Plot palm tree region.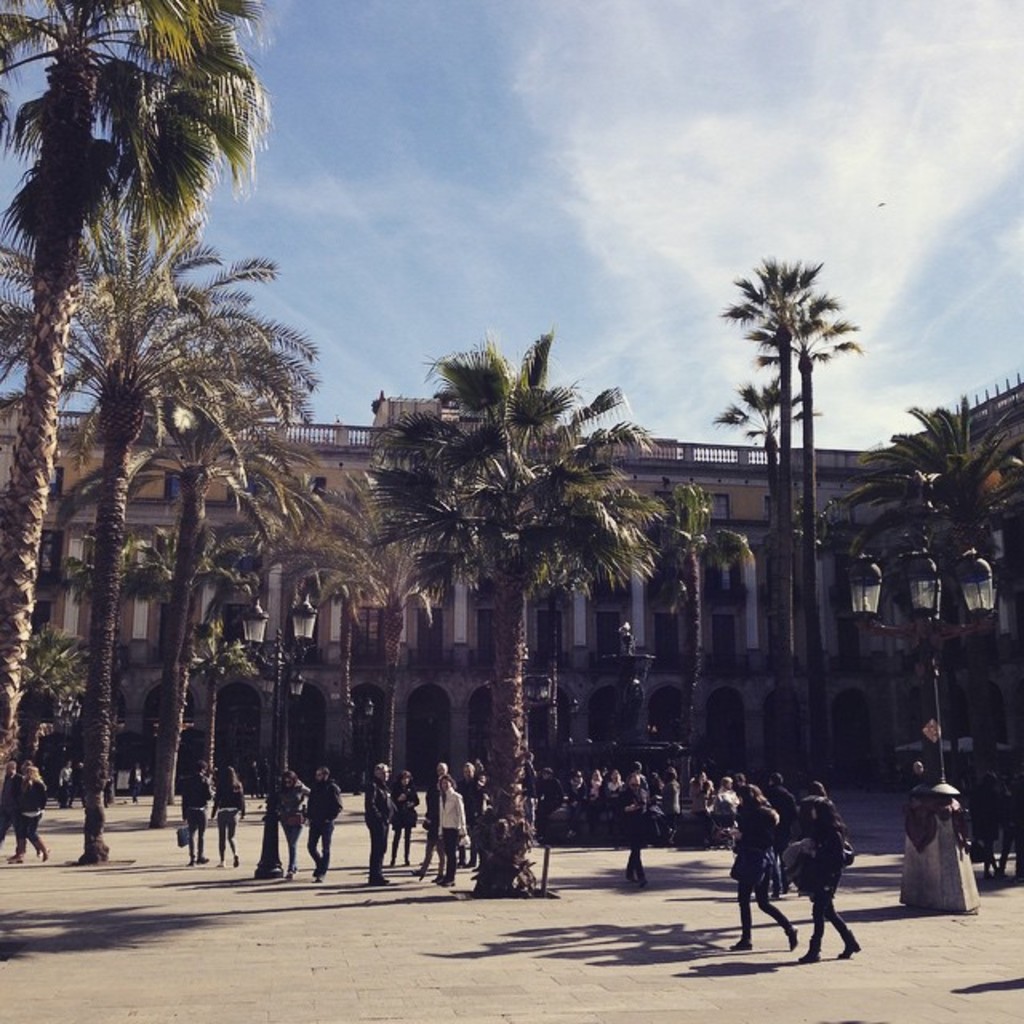
Plotted at bbox=(0, 0, 224, 843).
